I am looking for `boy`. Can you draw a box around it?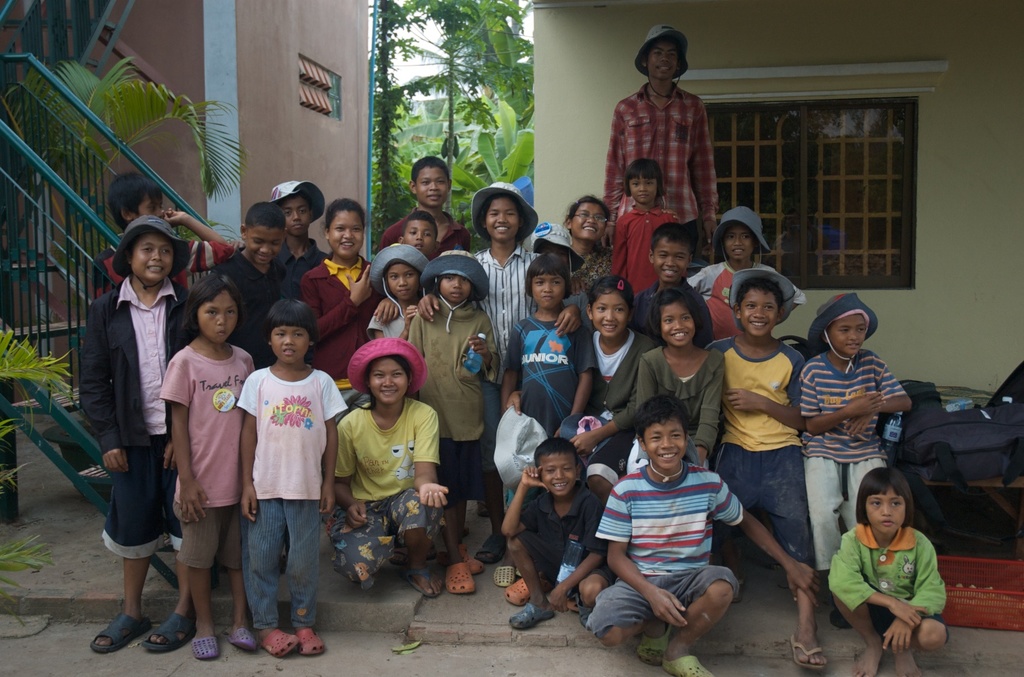
Sure, the bounding box is (827,467,951,676).
